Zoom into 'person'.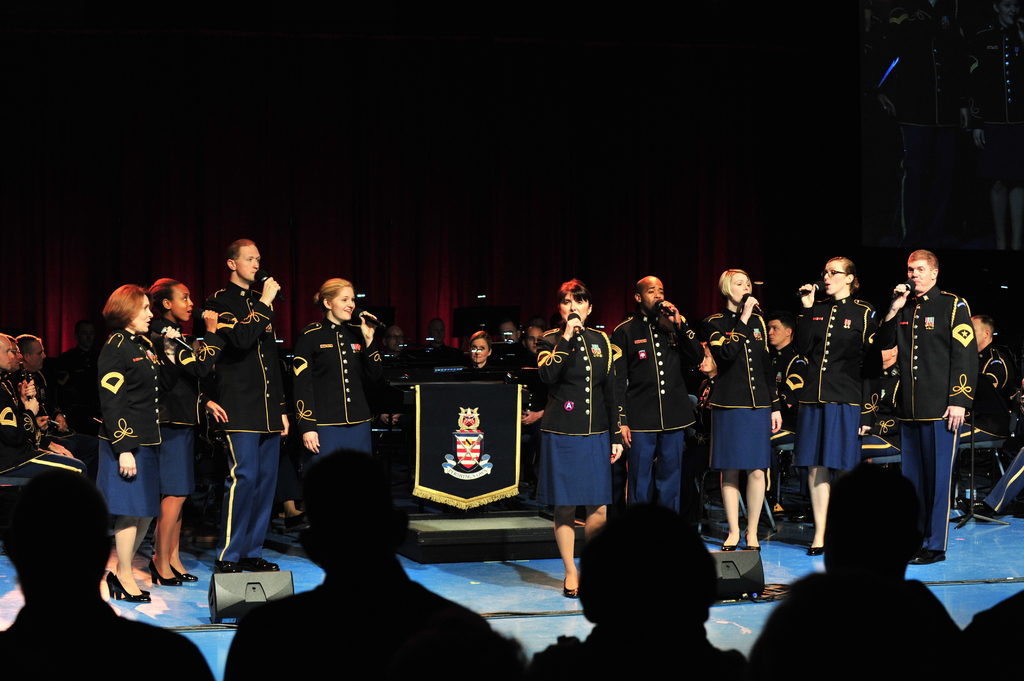
Zoom target: Rect(798, 260, 869, 559).
